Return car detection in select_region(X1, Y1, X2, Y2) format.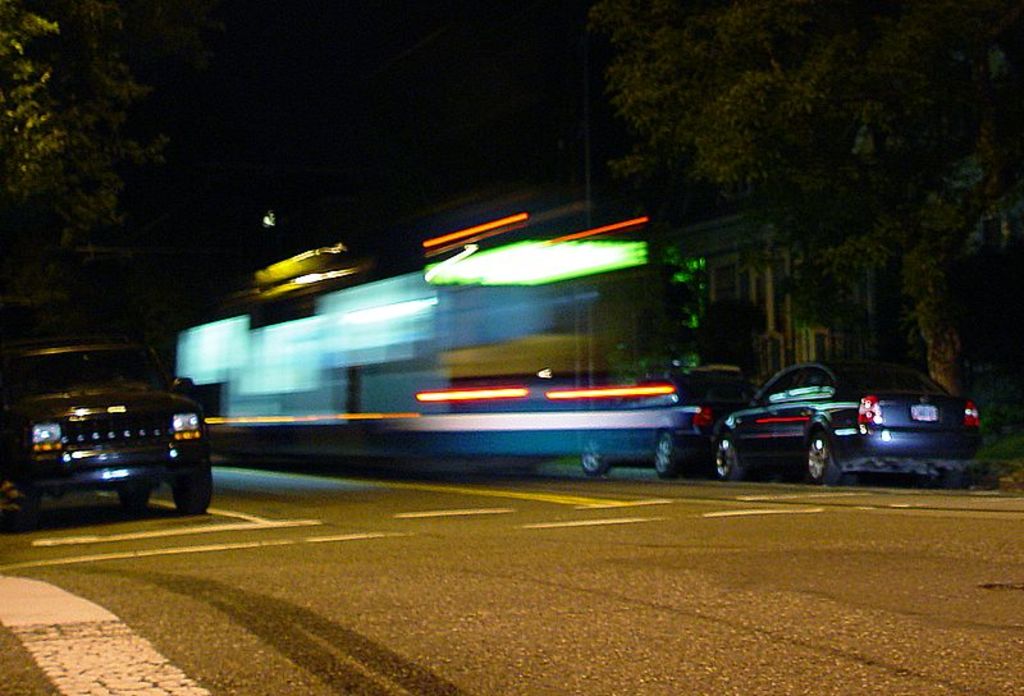
select_region(9, 335, 214, 527).
